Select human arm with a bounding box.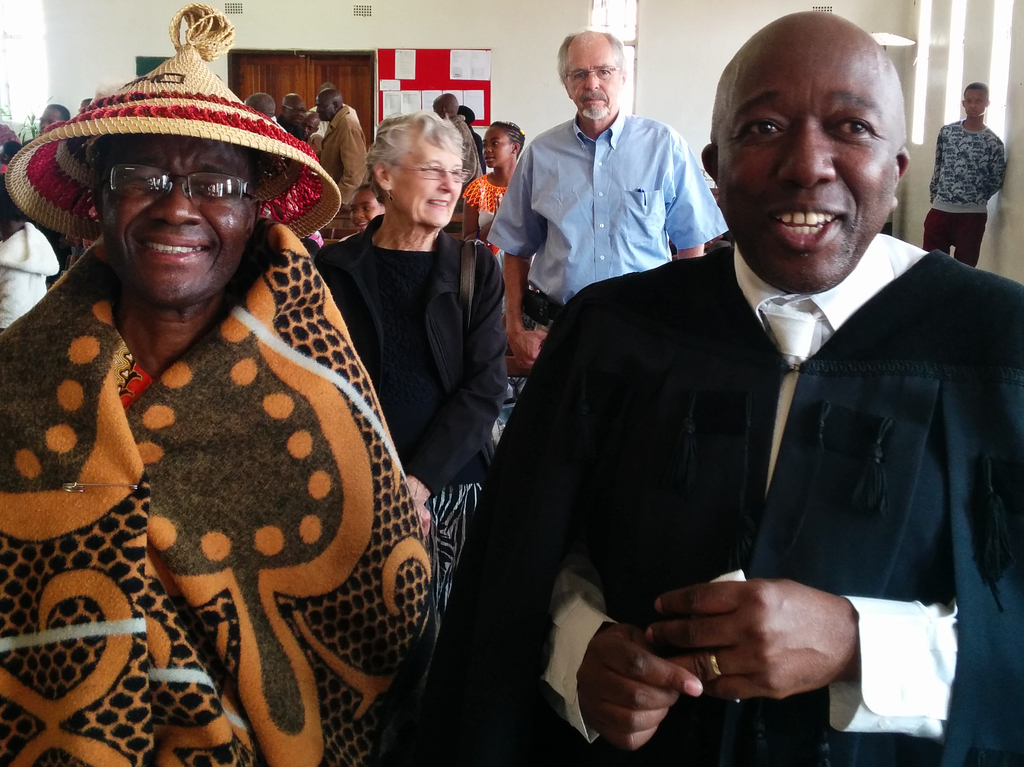
x1=986 y1=142 x2=1008 y2=204.
